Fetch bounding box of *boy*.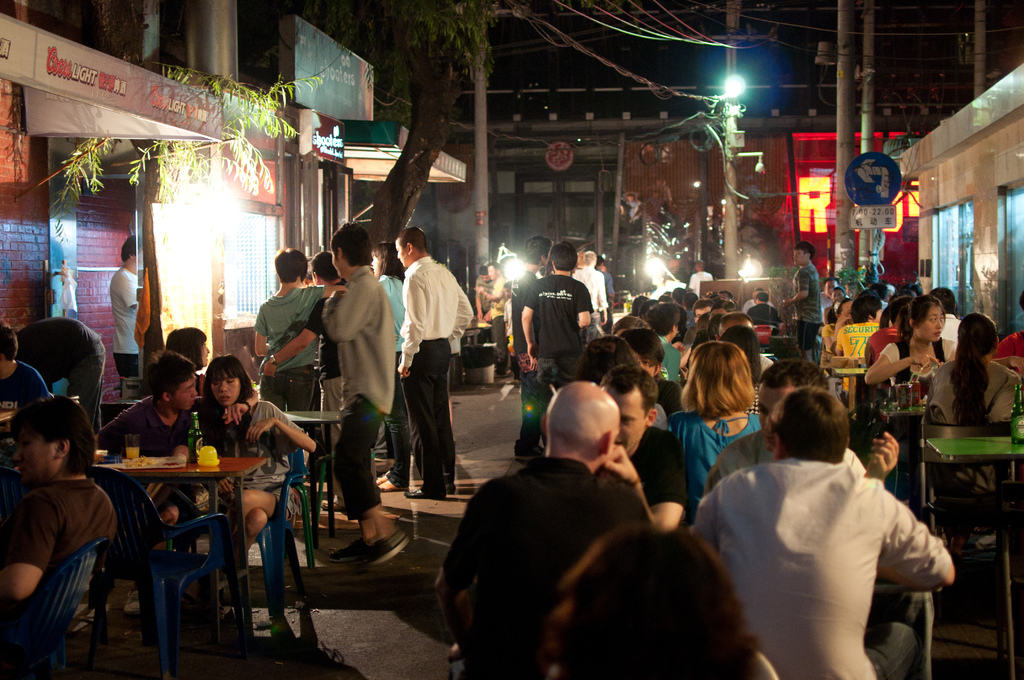
Bbox: bbox=[300, 213, 396, 567].
